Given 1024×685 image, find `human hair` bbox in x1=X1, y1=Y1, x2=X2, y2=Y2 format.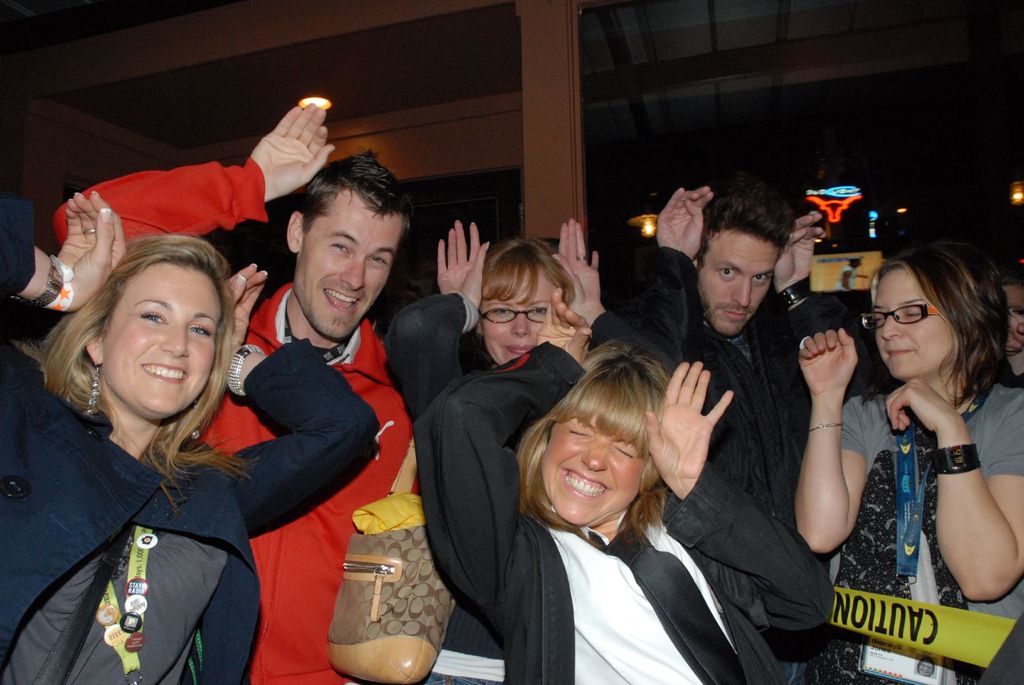
x1=506, y1=341, x2=676, y2=552.
